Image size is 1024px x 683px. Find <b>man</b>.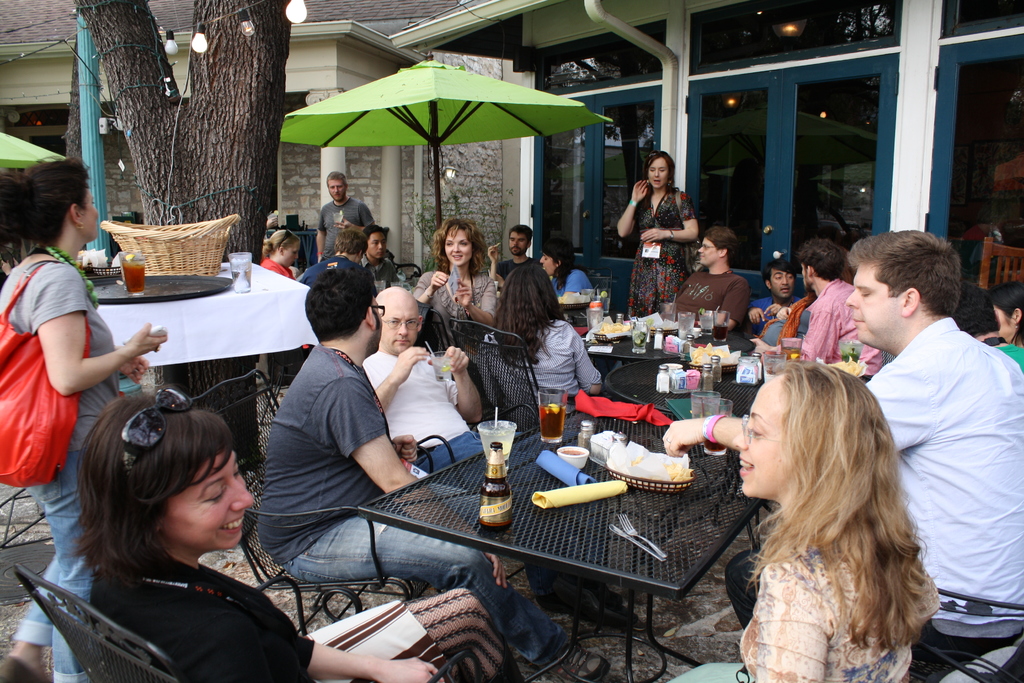
661 218 1023 682.
